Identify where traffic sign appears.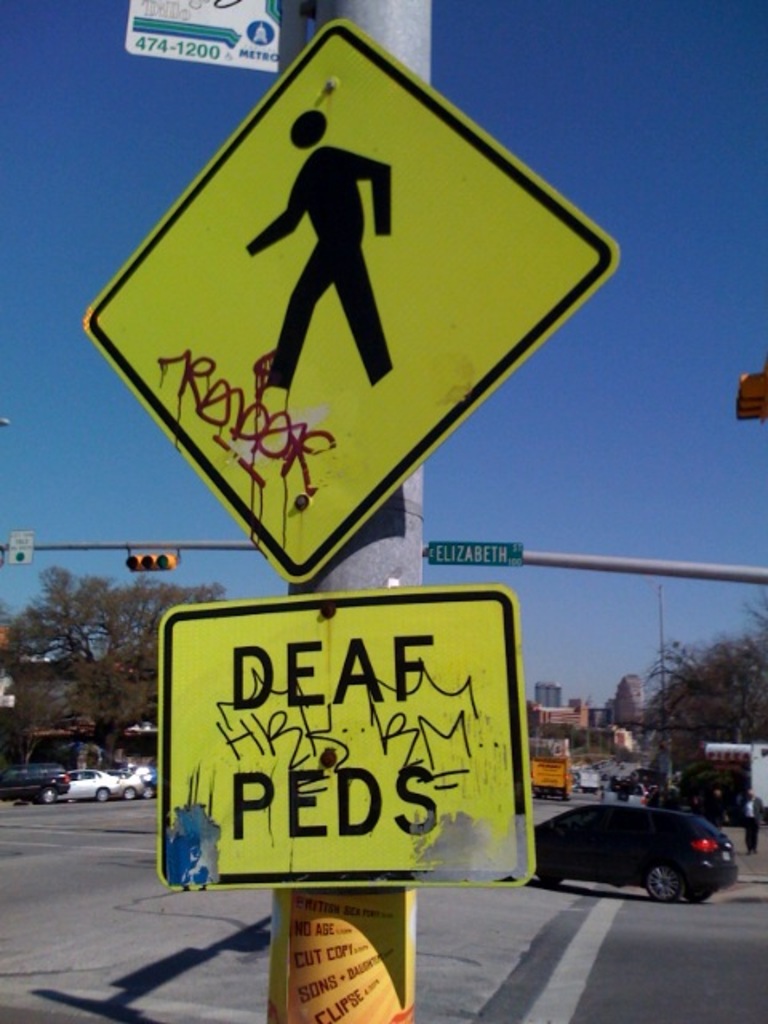
Appears at {"x1": 149, "y1": 589, "x2": 539, "y2": 888}.
